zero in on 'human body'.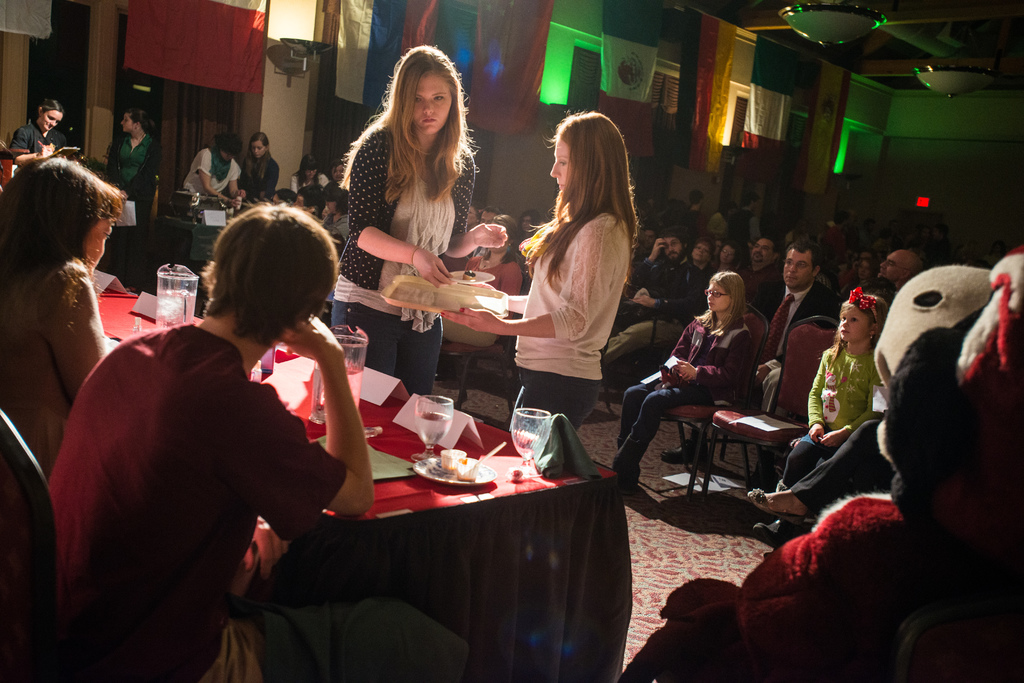
Zeroed in: {"x1": 440, "y1": 198, "x2": 638, "y2": 440}.
